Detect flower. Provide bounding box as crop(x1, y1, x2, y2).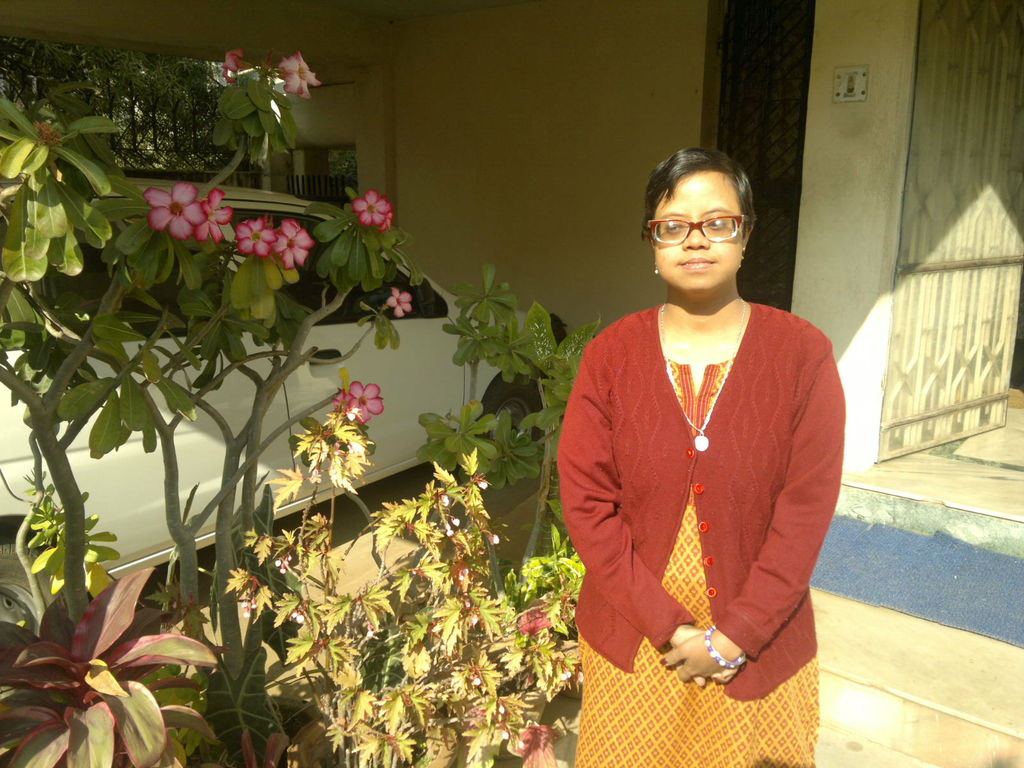
crop(192, 188, 234, 246).
